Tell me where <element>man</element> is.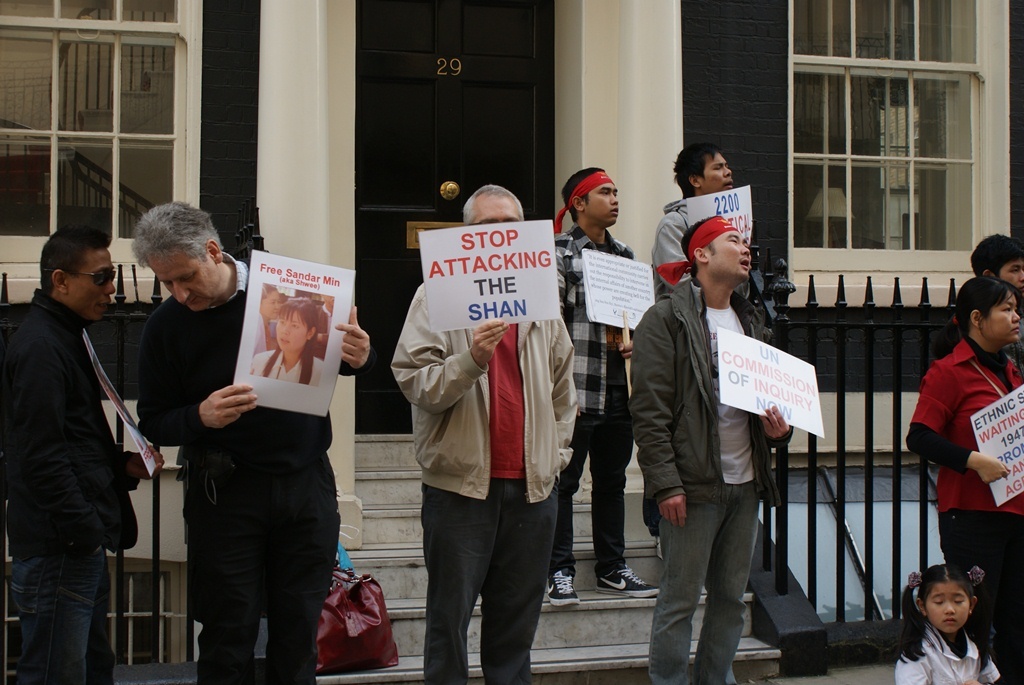
<element>man</element> is at pyautogui.locateOnScreen(931, 231, 1023, 372).
